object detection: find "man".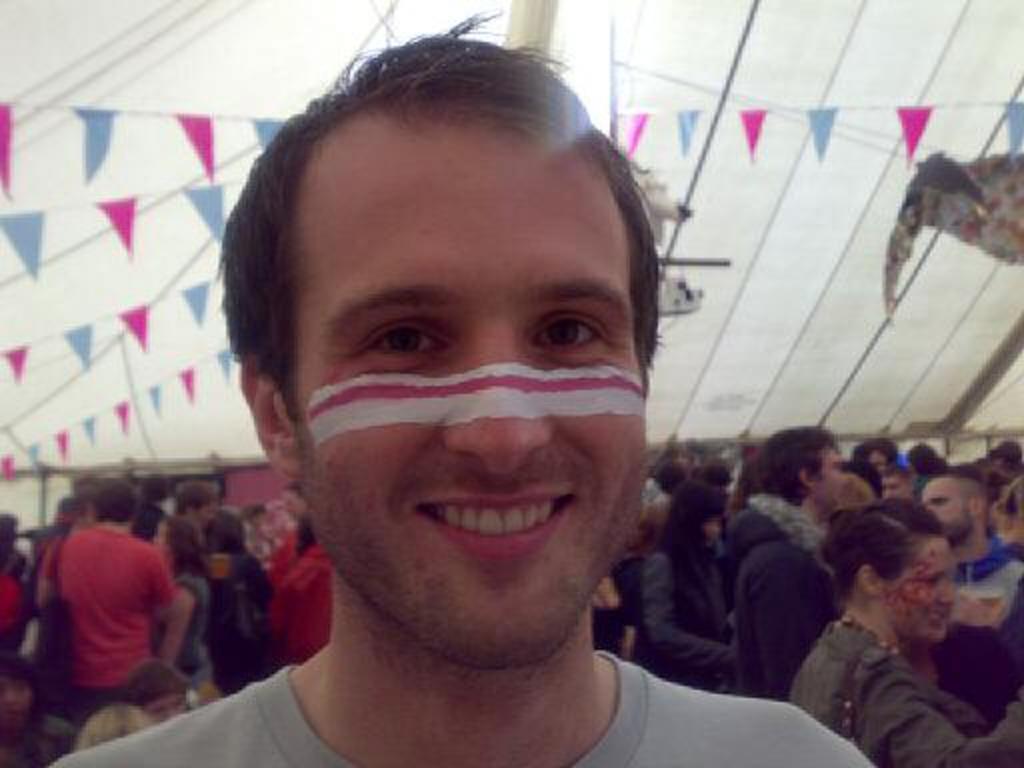
rect(992, 444, 1022, 474).
